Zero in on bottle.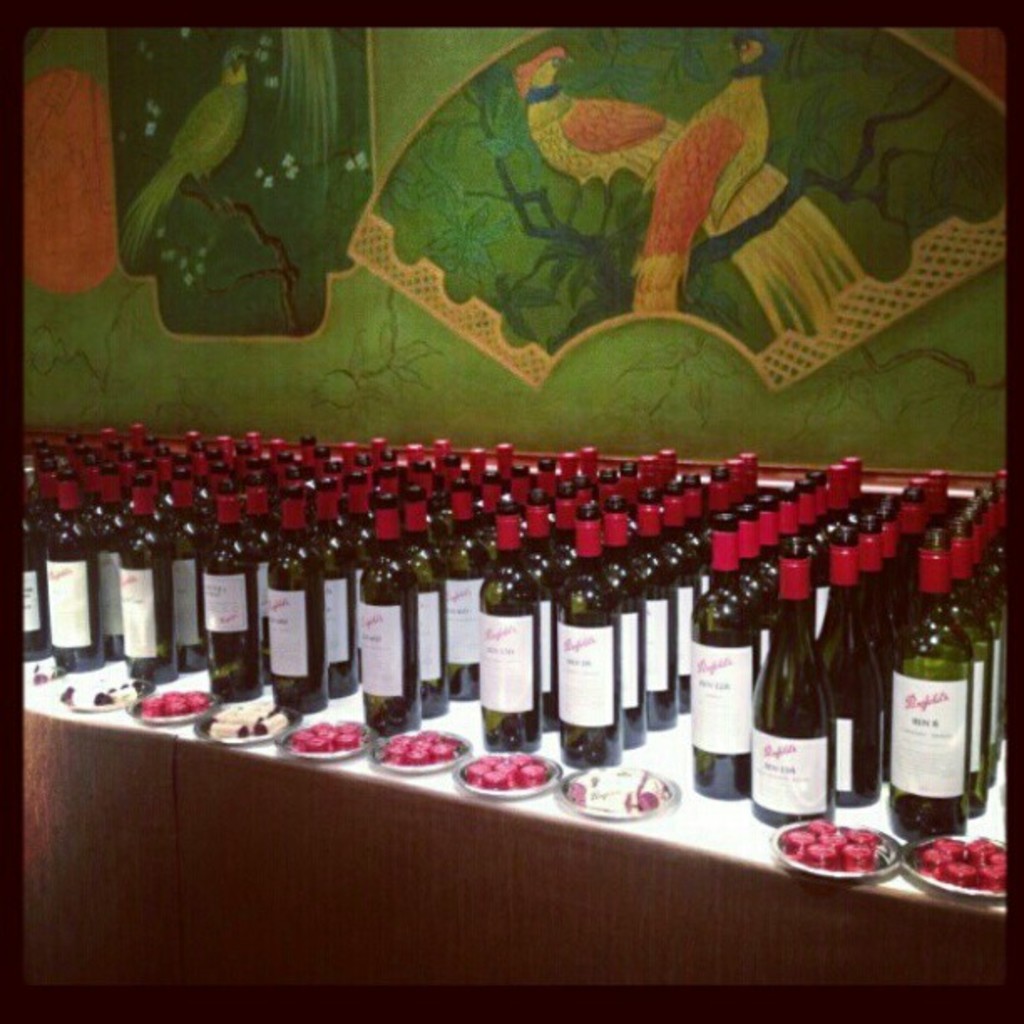
Zeroed in: 226/479/278/572.
